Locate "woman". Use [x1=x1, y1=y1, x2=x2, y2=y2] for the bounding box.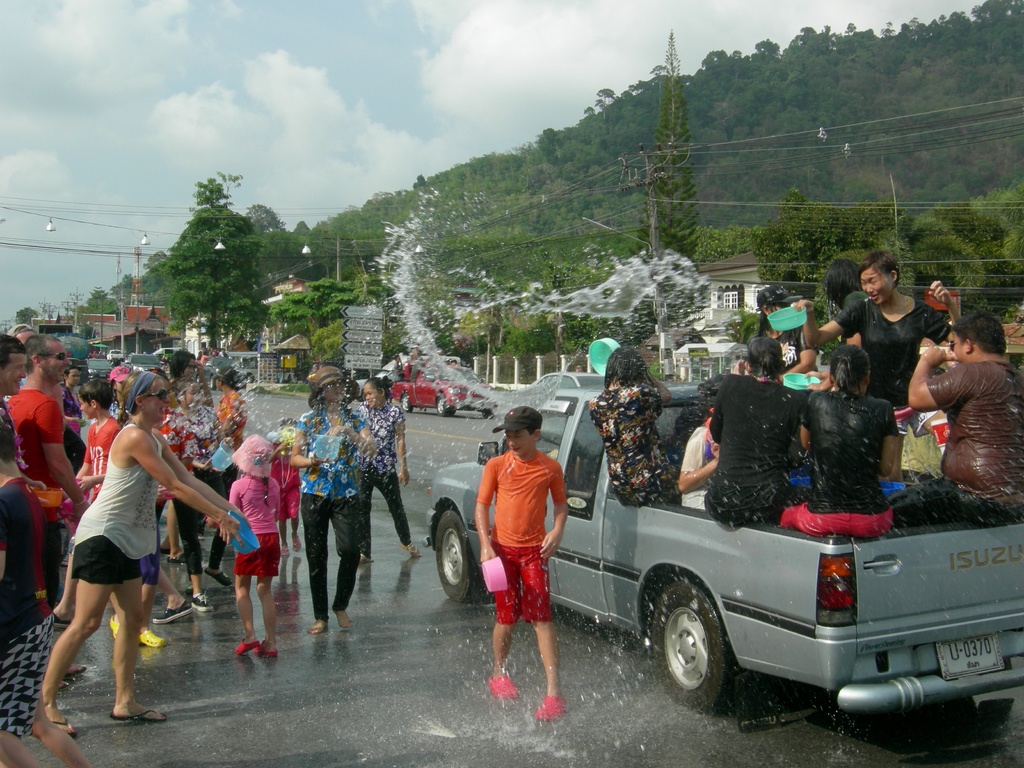
[x1=298, y1=366, x2=376, y2=634].
